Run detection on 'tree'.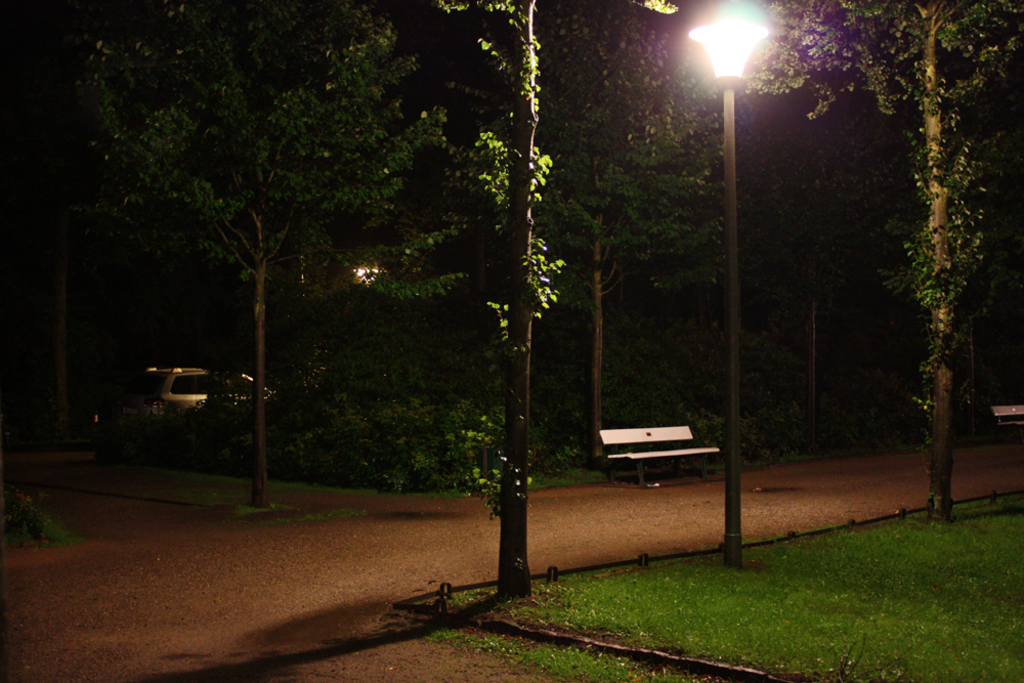
Result: rect(812, 33, 1014, 512).
